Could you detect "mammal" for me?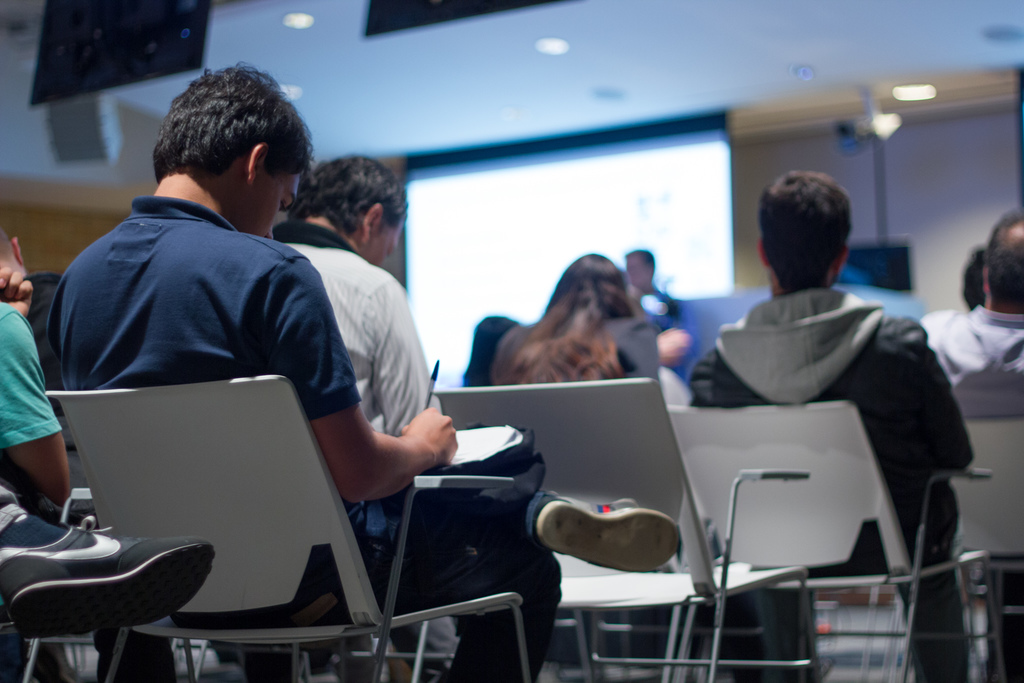
Detection result: [627, 248, 682, 318].
